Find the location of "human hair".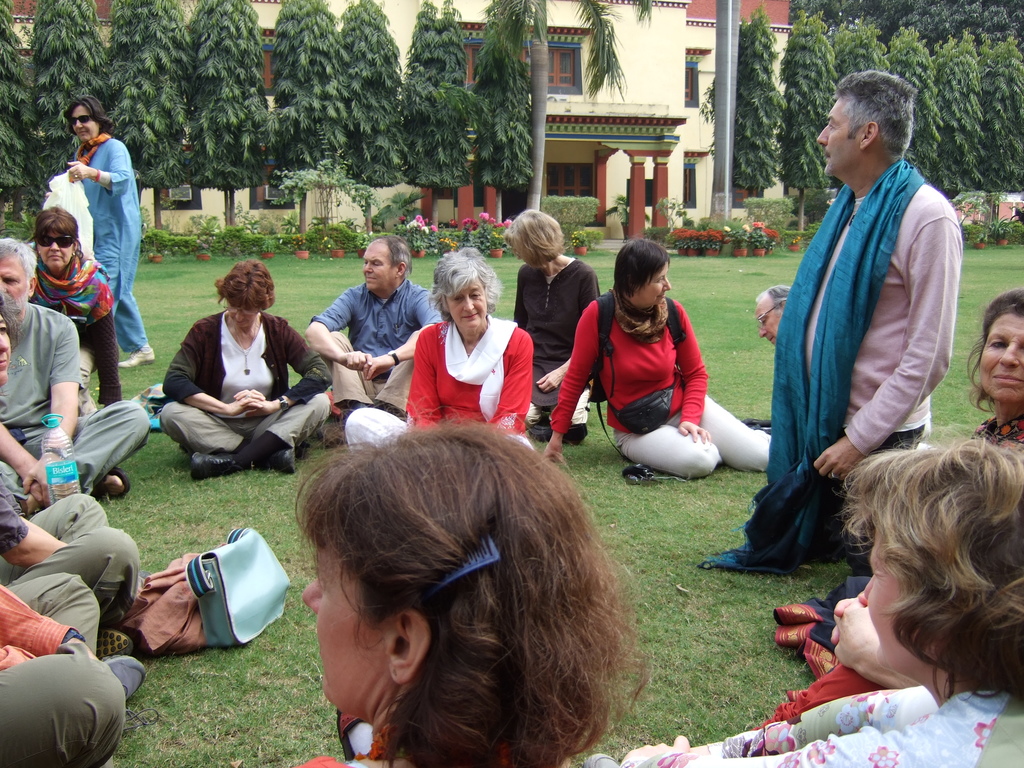
Location: bbox(616, 244, 670, 301).
